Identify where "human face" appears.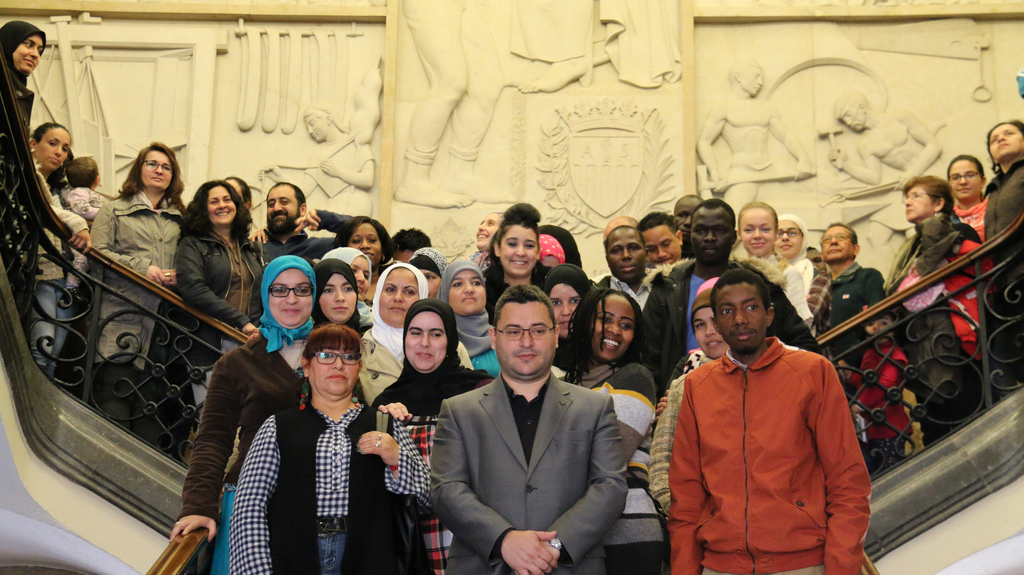
Appears at [left=712, top=281, right=769, bottom=348].
